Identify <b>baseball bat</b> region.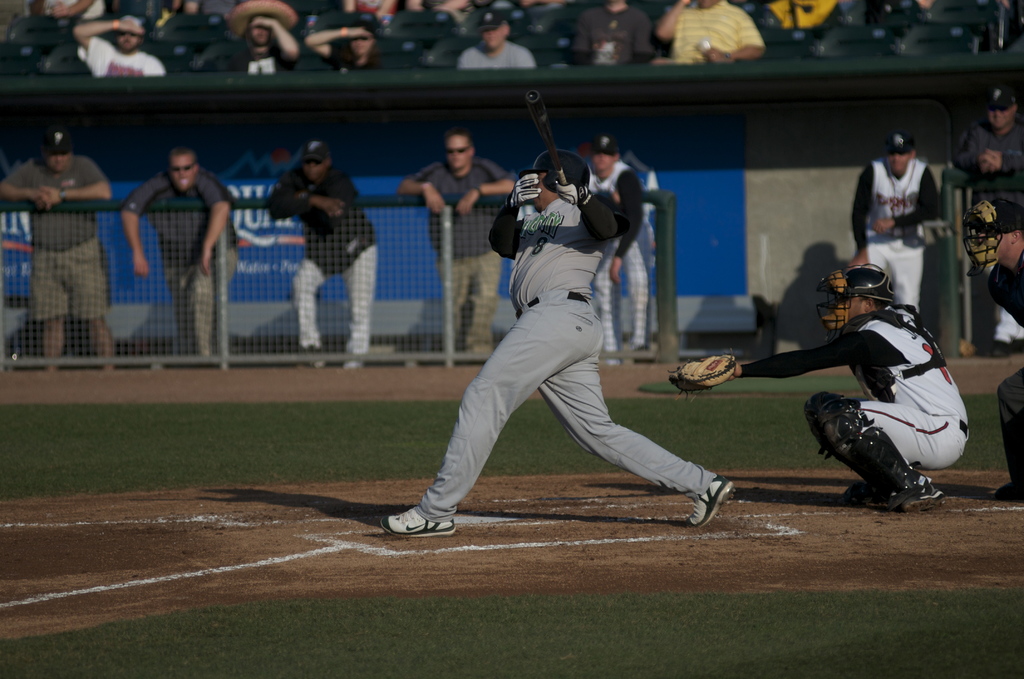
Region: x1=525 y1=84 x2=569 y2=186.
